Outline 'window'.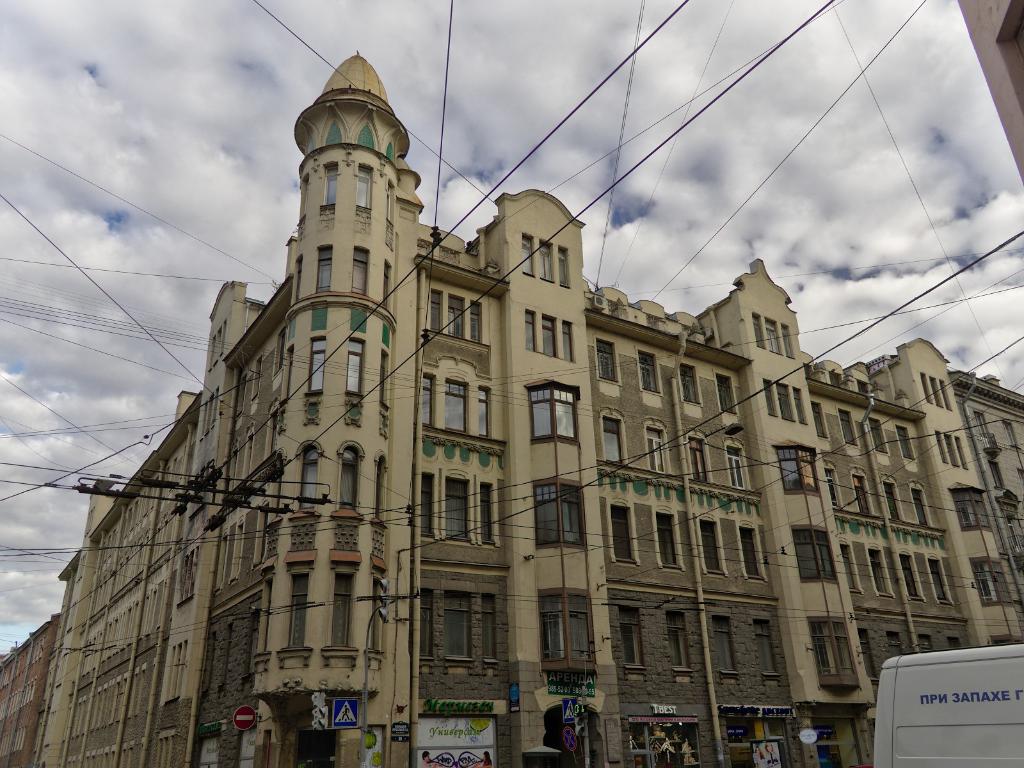
Outline: 329, 572, 353, 649.
